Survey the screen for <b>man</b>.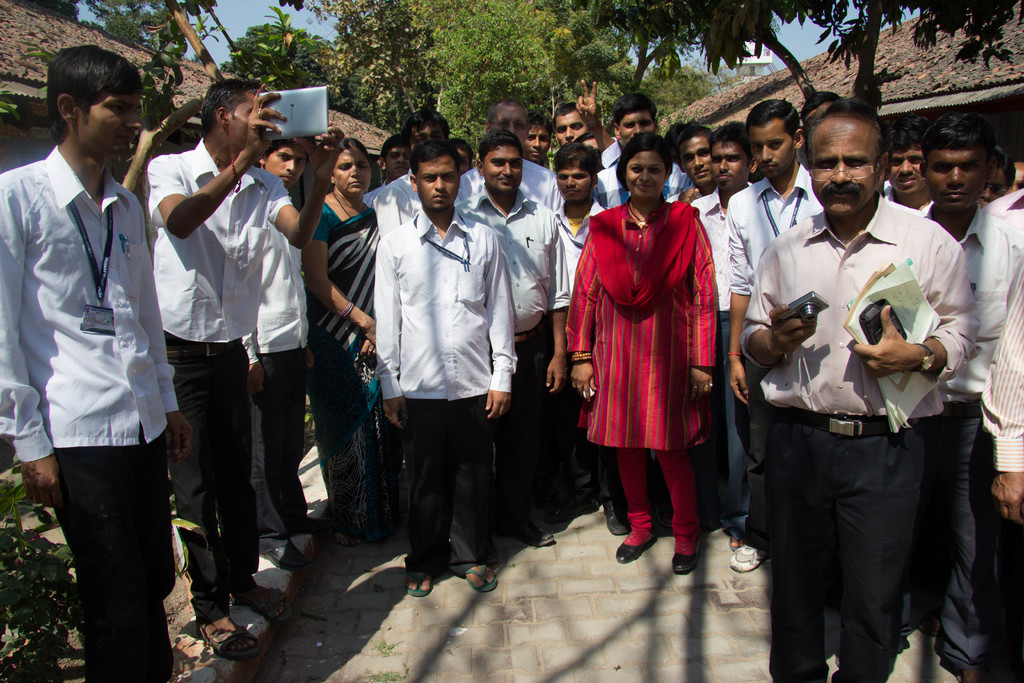
Survey found: 378 131 406 186.
